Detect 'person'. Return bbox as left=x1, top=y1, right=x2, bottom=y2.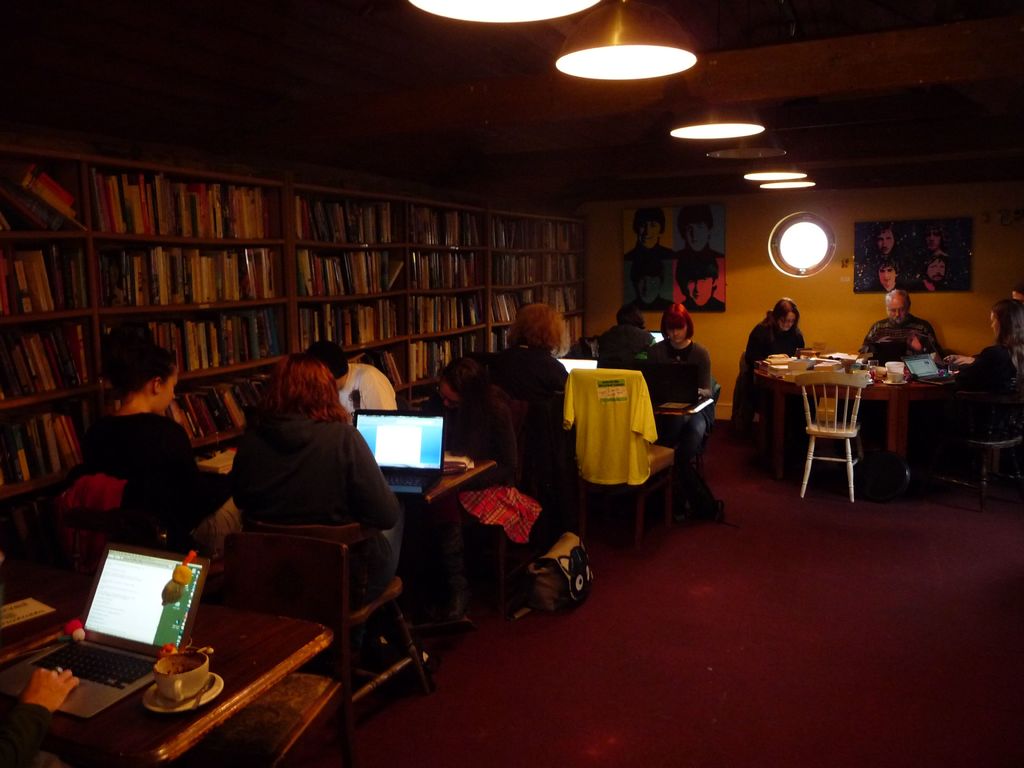
left=618, top=207, right=678, bottom=305.
